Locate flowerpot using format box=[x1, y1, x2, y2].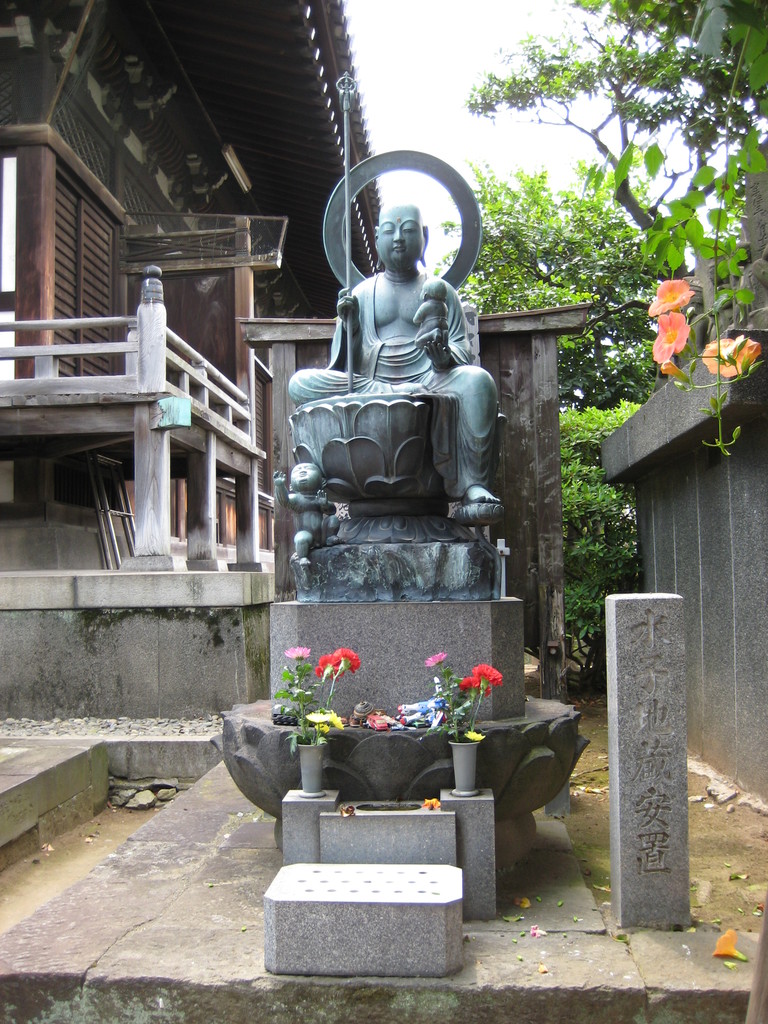
box=[448, 737, 481, 798].
